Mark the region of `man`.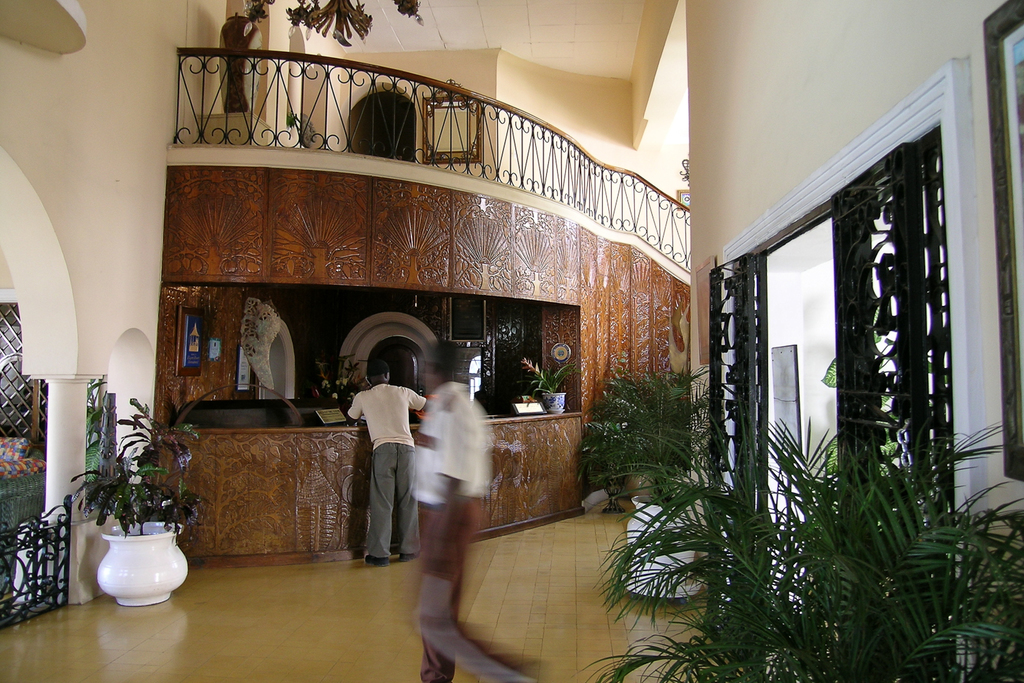
Region: [416, 335, 489, 682].
